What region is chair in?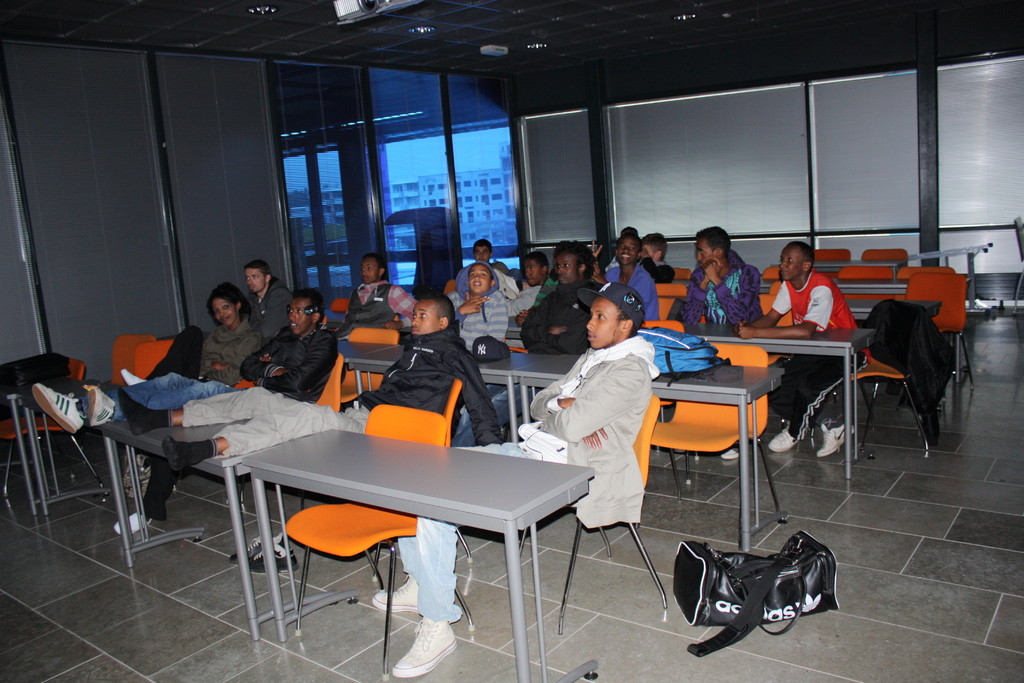
[x1=659, y1=295, x2=687, y2=322].
